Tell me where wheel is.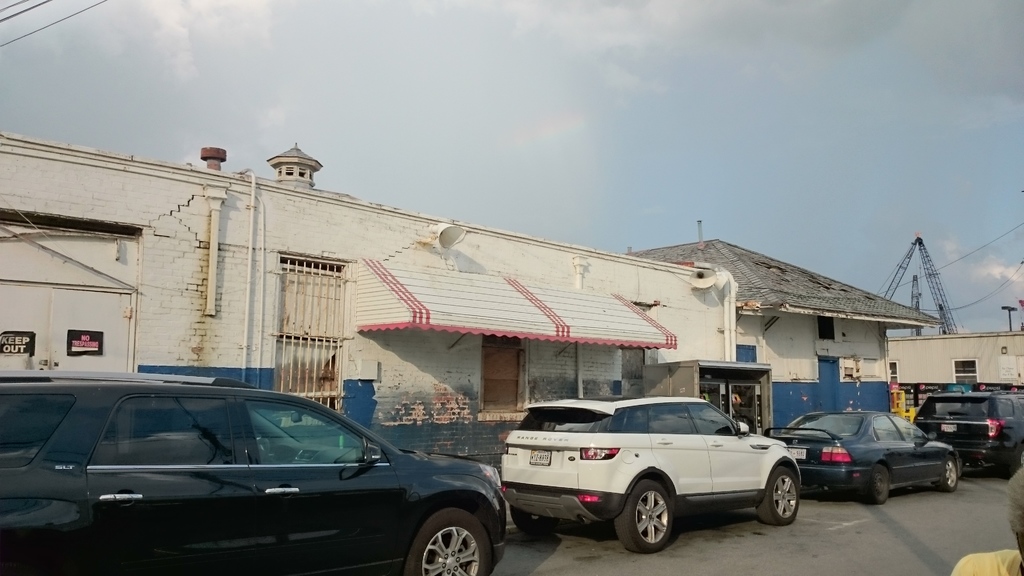
wheel is at (x1=255, y1=437, x2=270, y2=468).
